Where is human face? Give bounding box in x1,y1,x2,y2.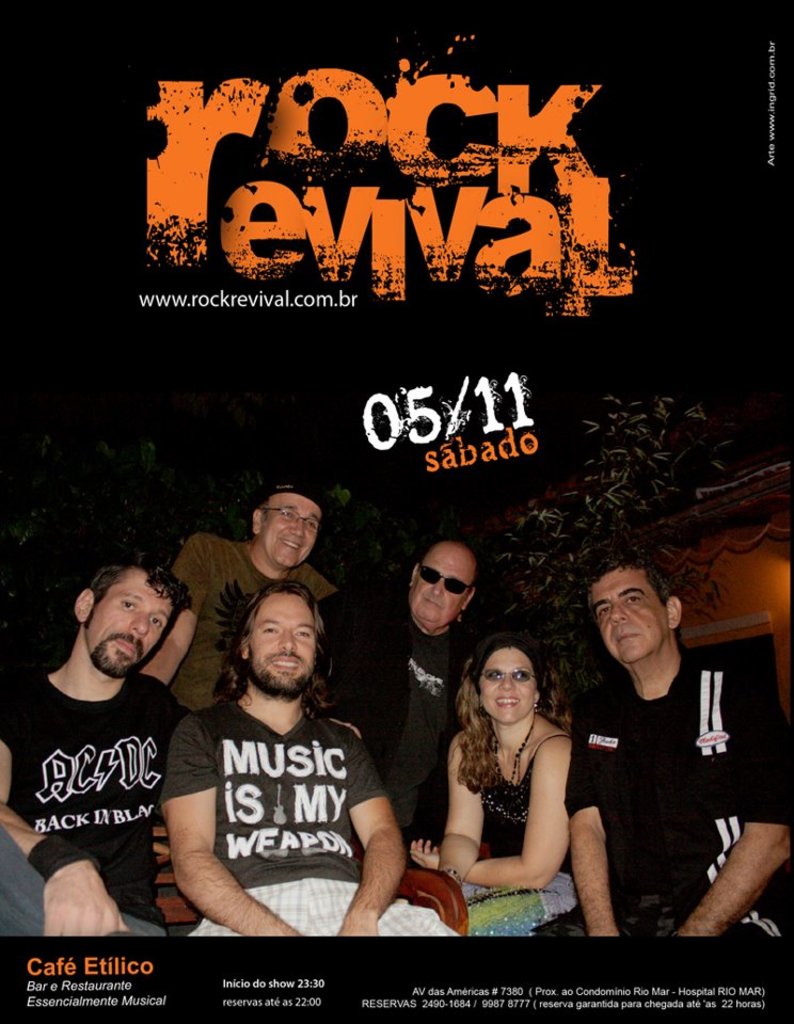
250,593,318,692.
